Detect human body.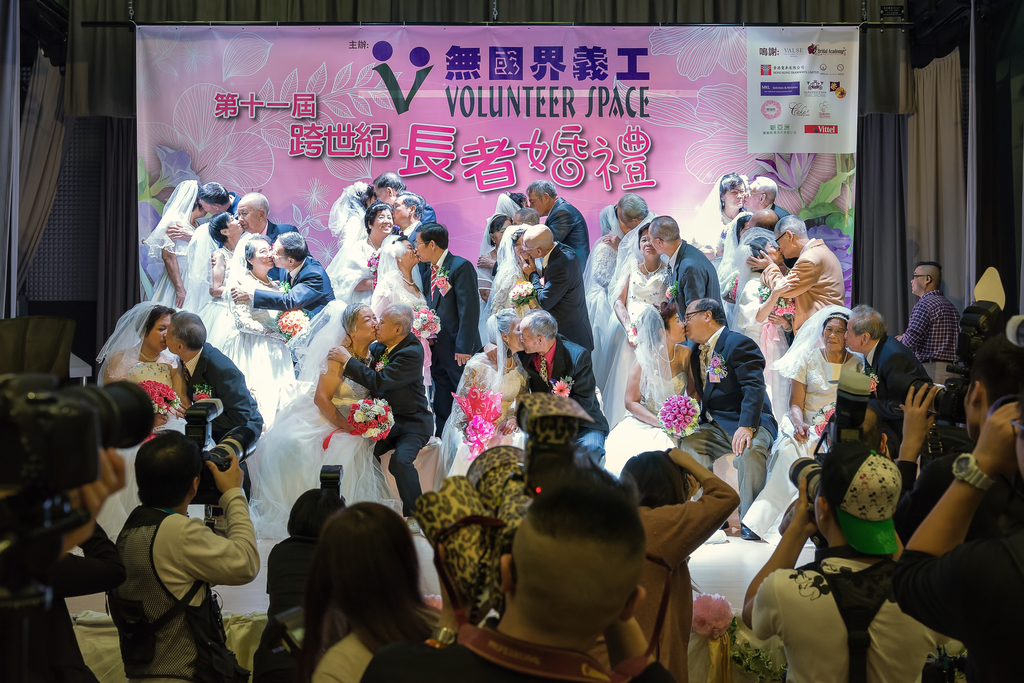
Detected at [389, 192, 431, 249].
